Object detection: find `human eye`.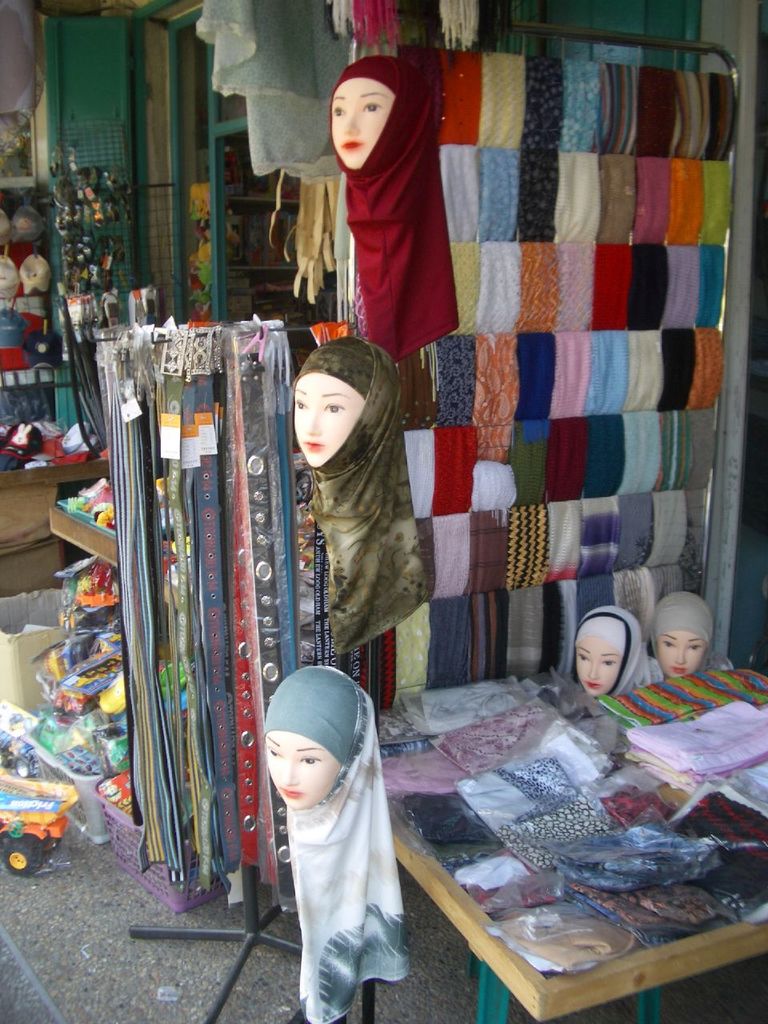
pyautogui.locateOnScreen(662, 638, 674, 649).
